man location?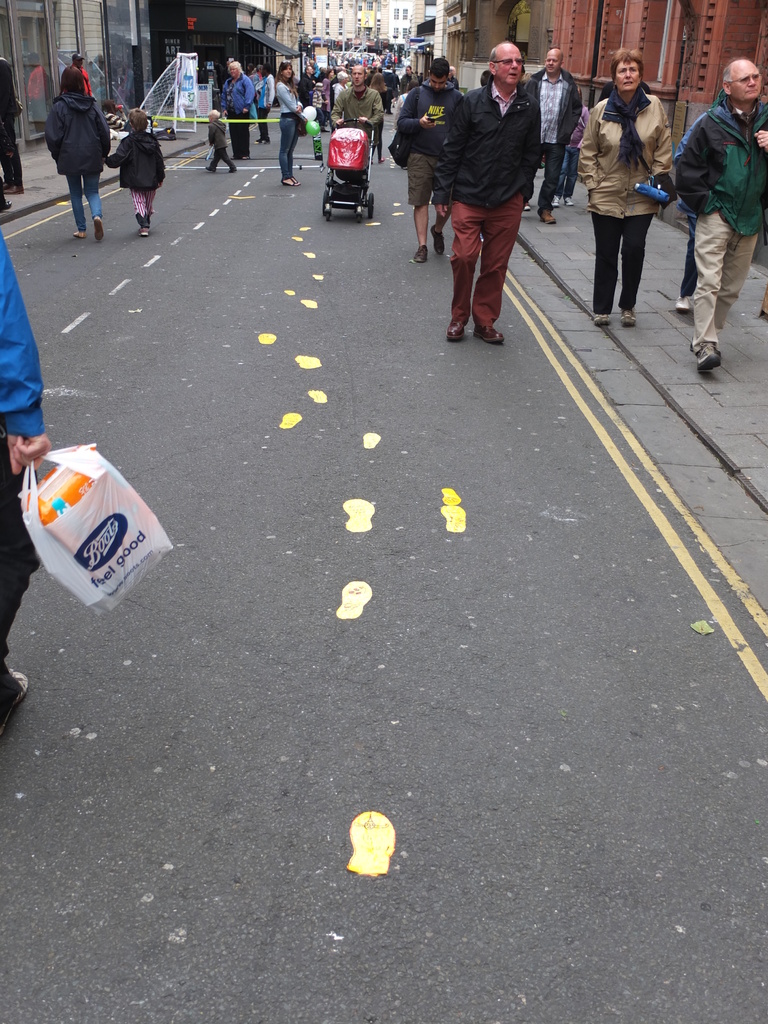
(68, 51, 92, 102)
